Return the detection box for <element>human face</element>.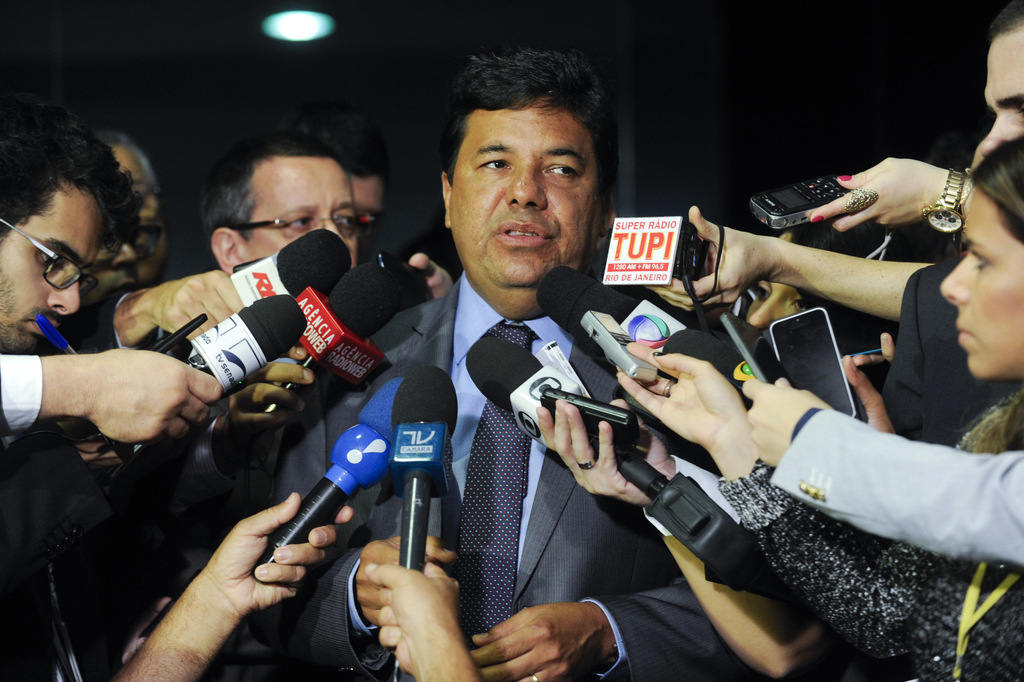
rect(238, 156, 363, 273).
